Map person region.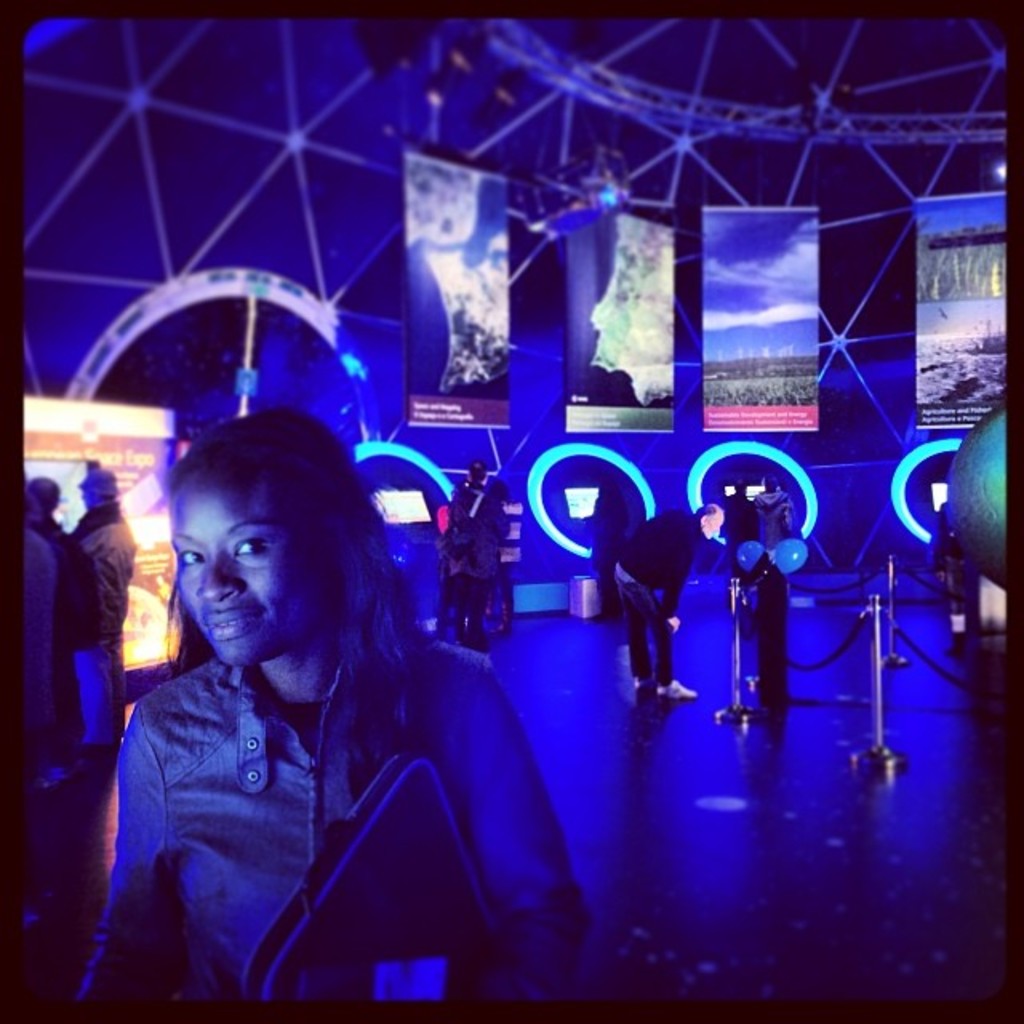
Mapped to {"left": 589, "top": 474, "right": 629, "bottom": 622}.
